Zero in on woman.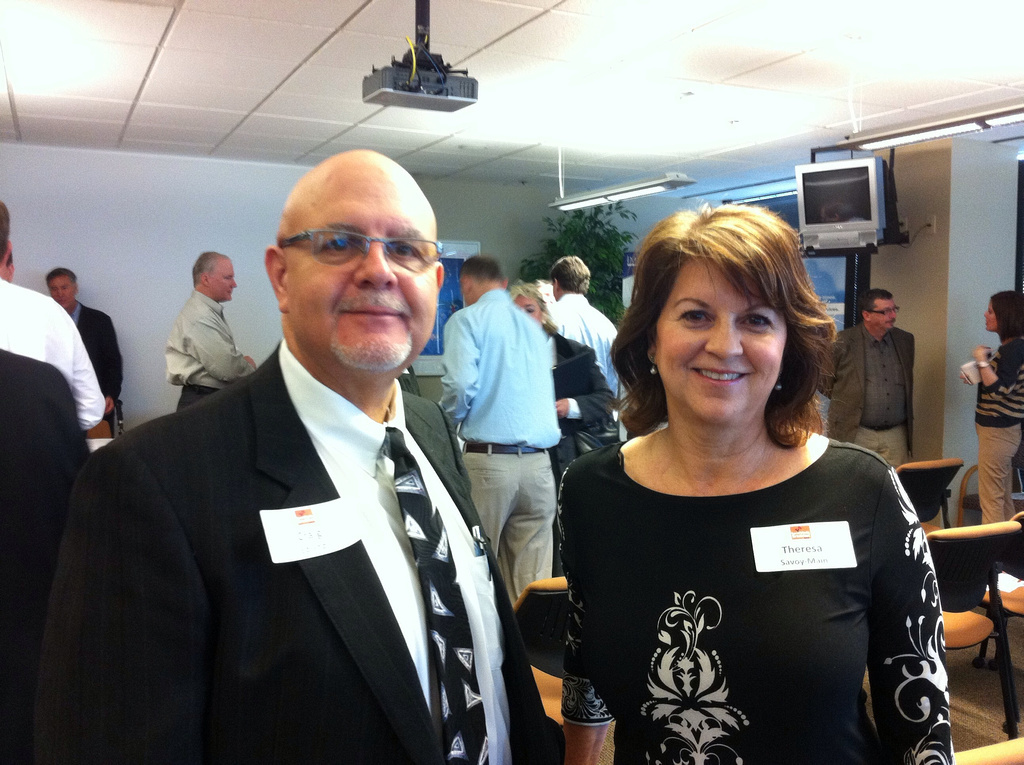
Zeroed in: BBox(535, 220, 940, 761).
